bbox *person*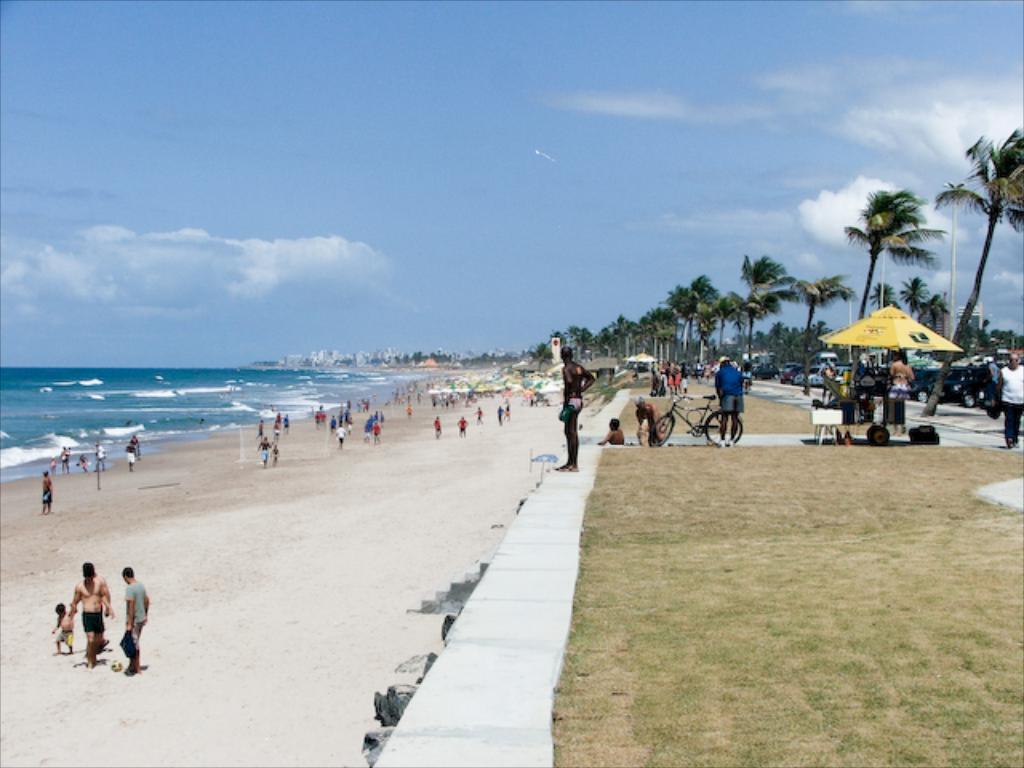
[994,349,1022,451]
